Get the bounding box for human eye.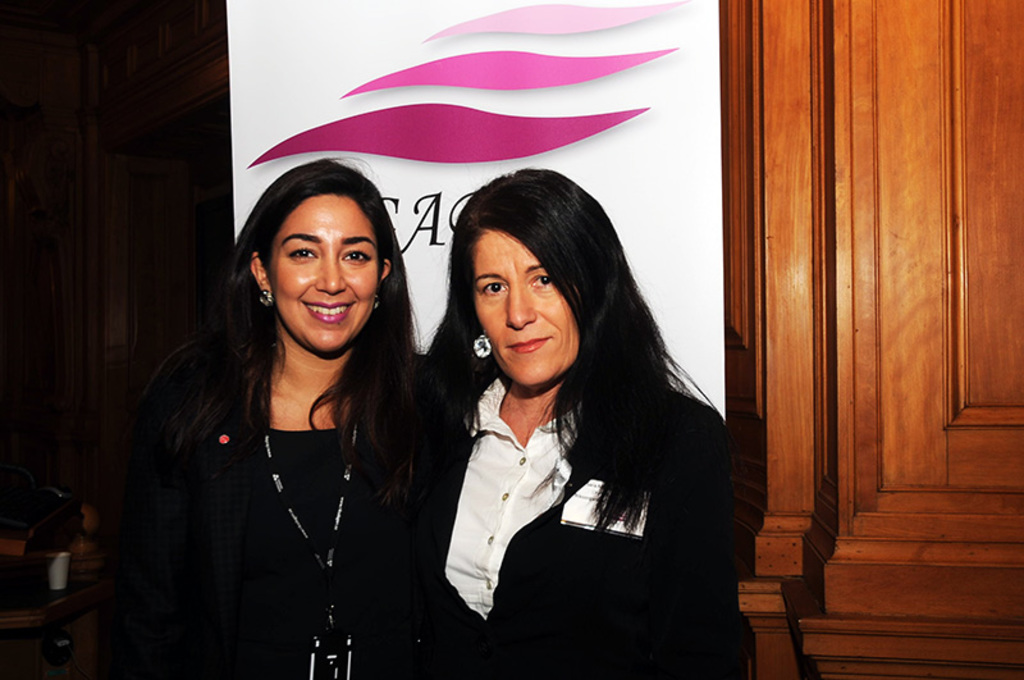
crop(476, 275, 506, 302).
